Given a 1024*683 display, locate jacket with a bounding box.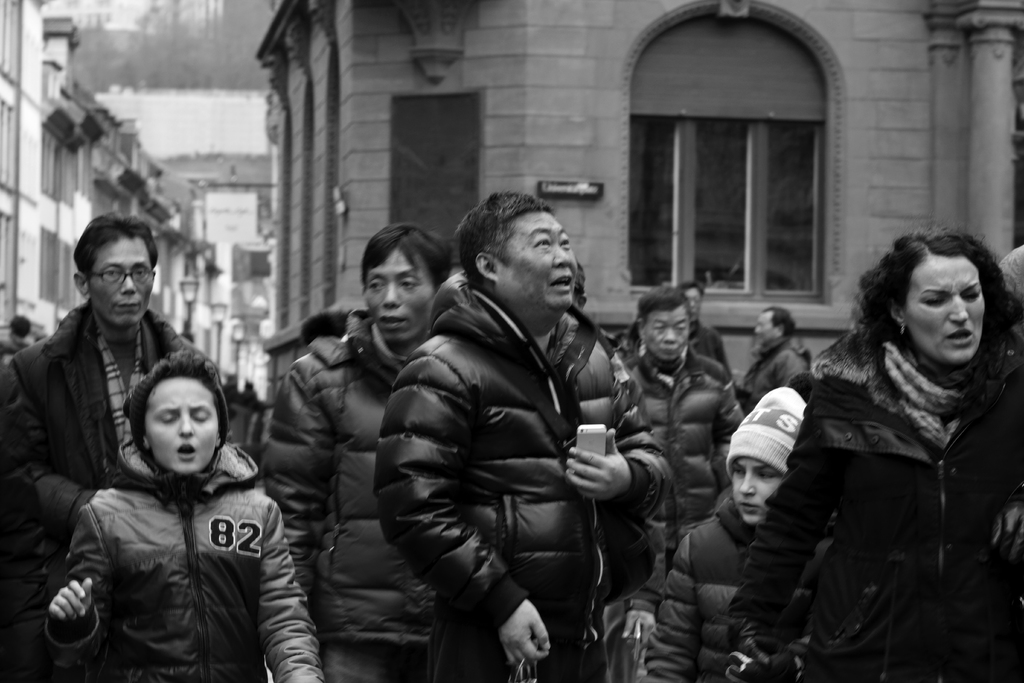
Located: (left=4, top=302, right=183, bottom=611).
